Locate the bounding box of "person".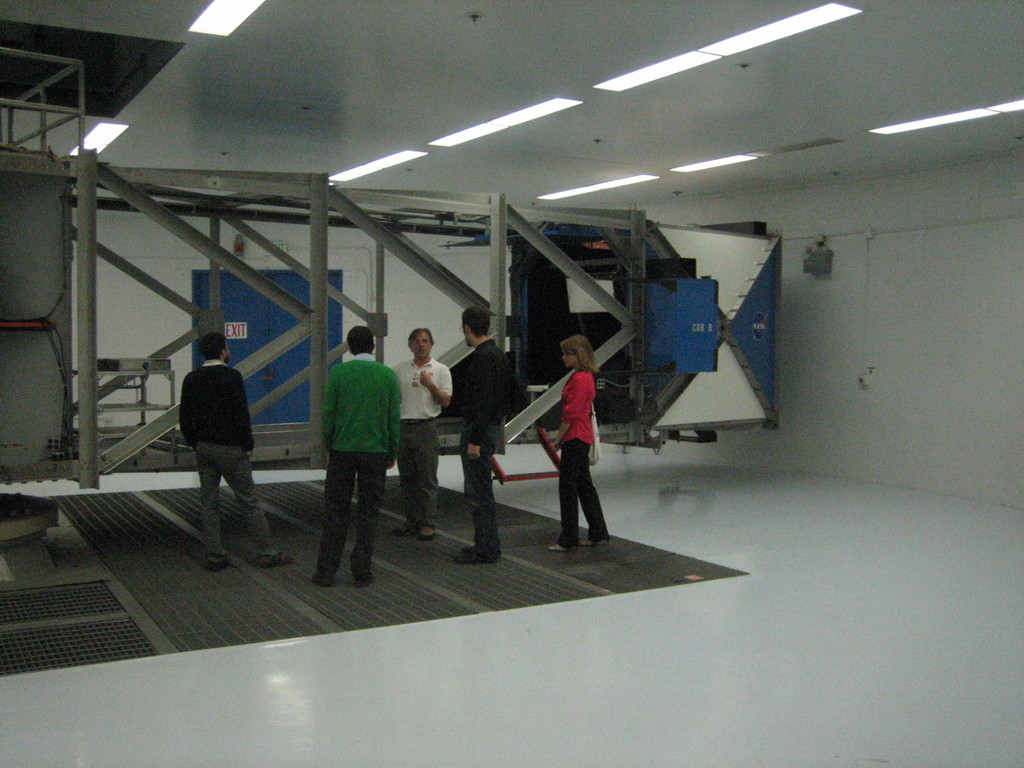
Bounding box: box=[302, 324, 399, 584].
